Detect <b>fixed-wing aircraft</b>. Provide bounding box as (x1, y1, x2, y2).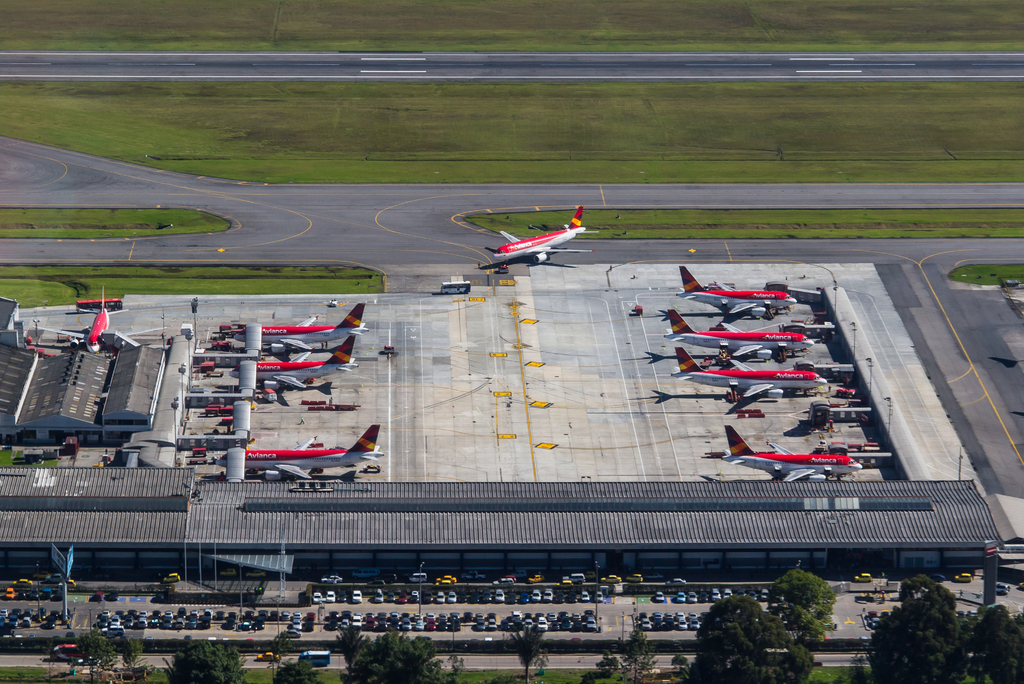
(661, 306, 812, 361).
